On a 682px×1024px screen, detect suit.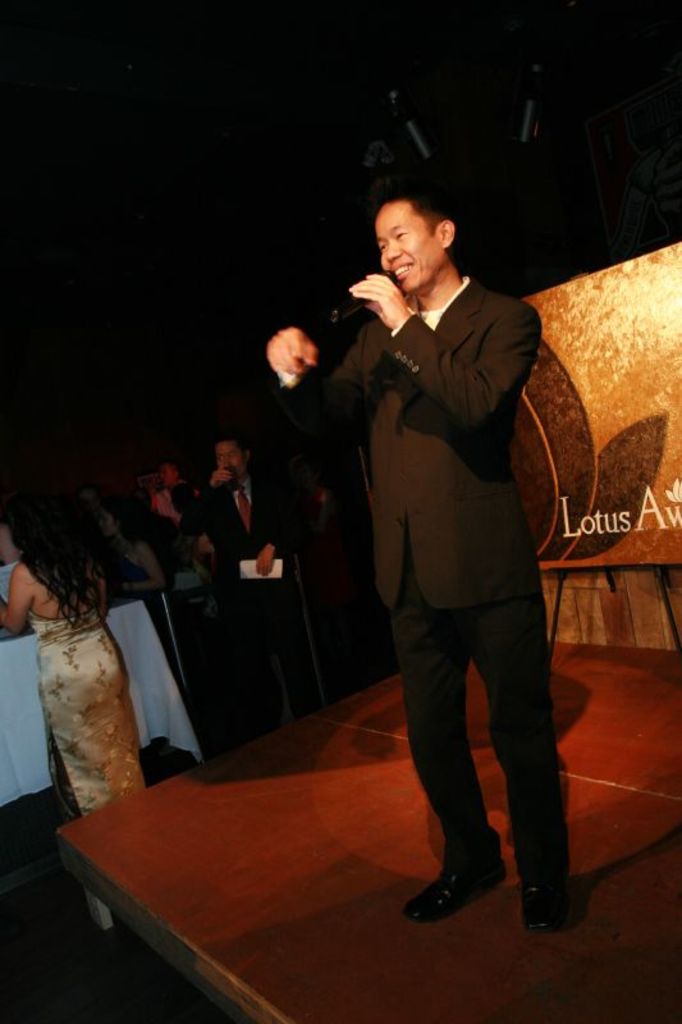
l=187, t=465, r=311, b=698.
